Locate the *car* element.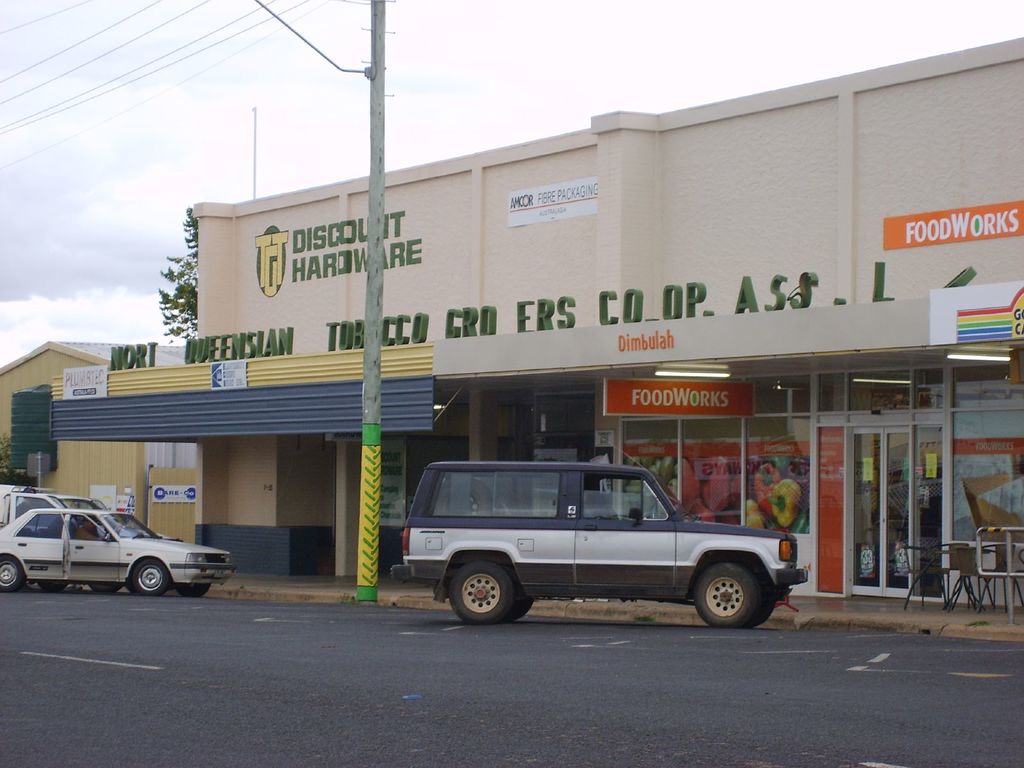
Element bbox: {"left": 406, "top": 460, "right": 801, "bottom": 626}.
